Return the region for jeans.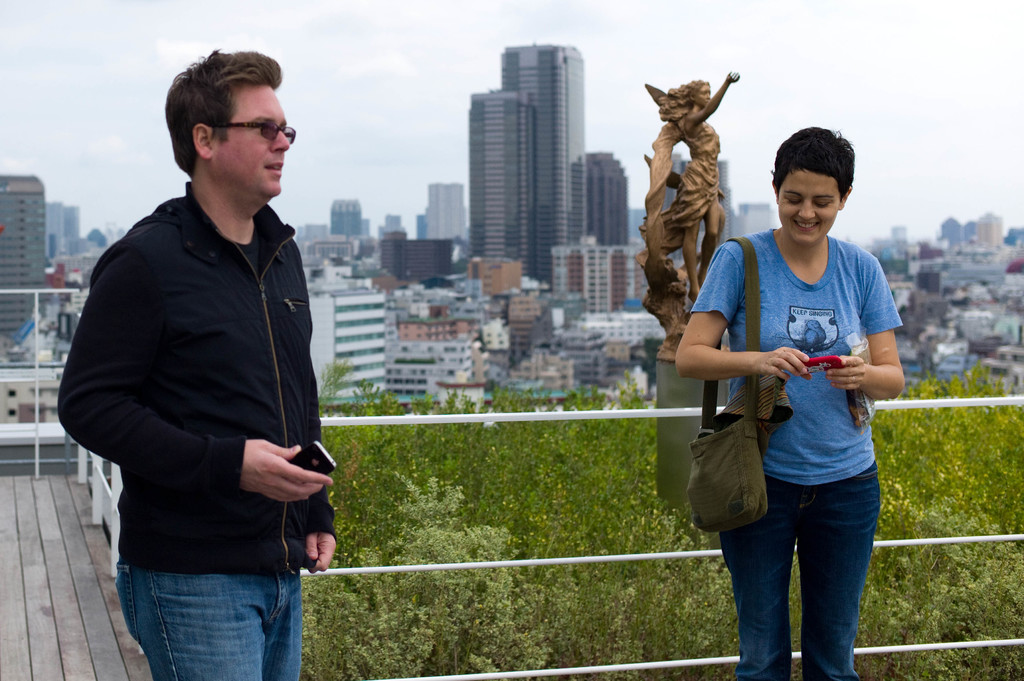
727:481:881:675.
